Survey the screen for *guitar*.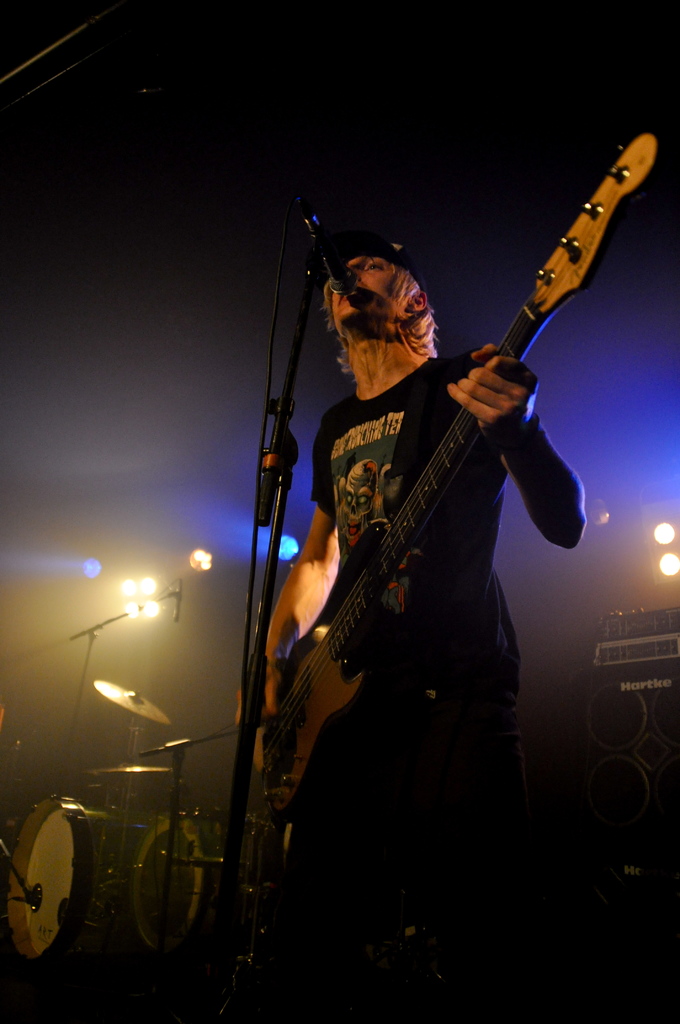
Survey found: [239,132,664,816].
